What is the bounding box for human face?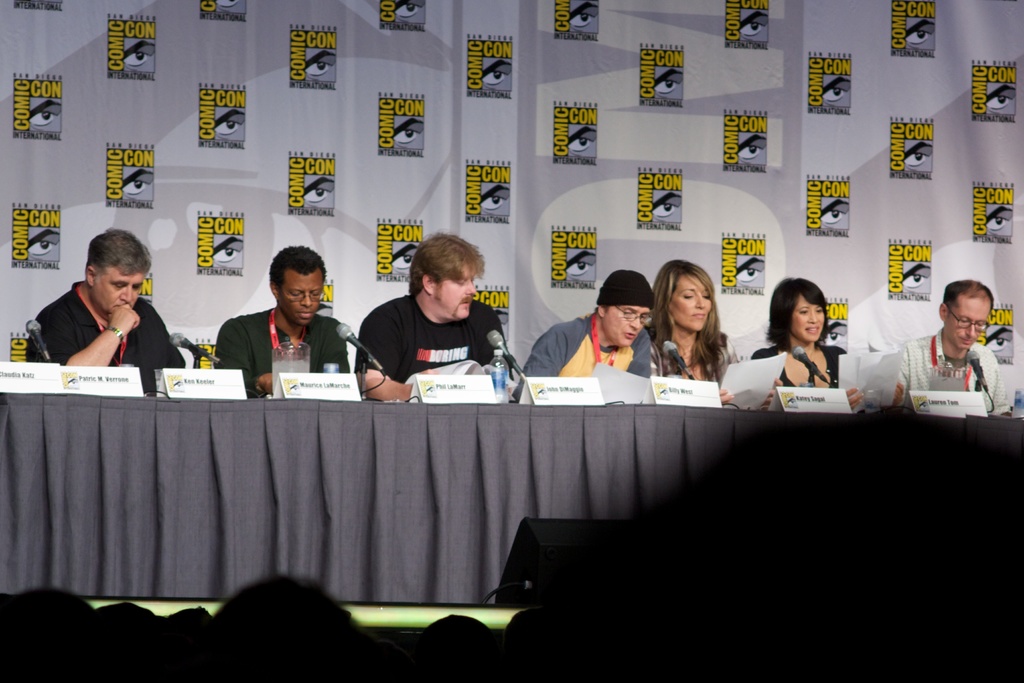
region(796, 299, 824, 342).
